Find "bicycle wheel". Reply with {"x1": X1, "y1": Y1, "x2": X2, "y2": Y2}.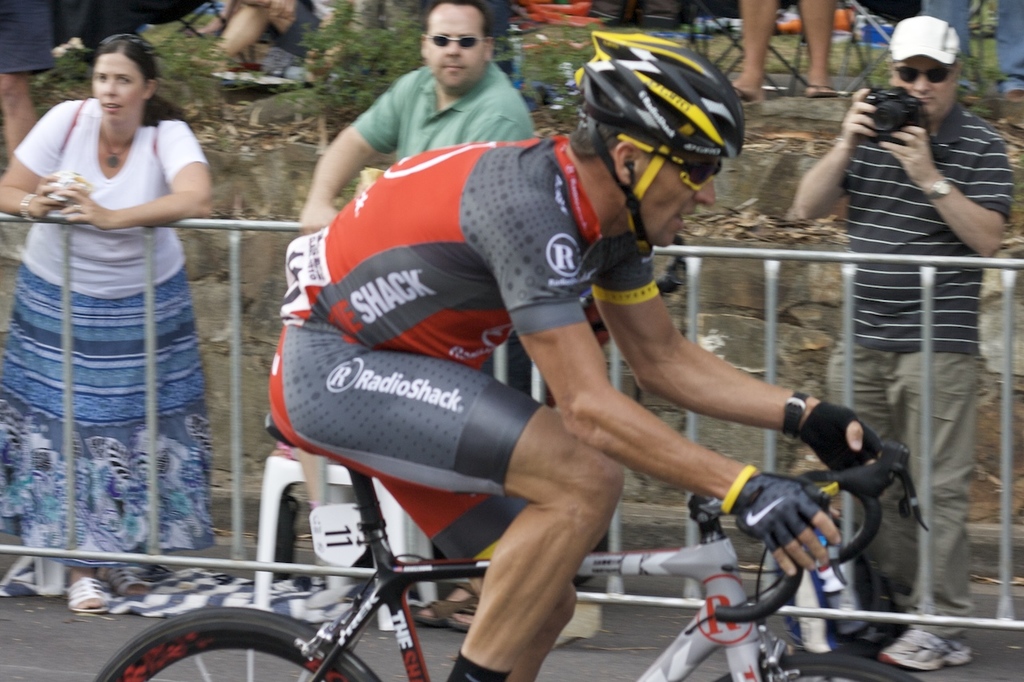
{"x1": 105, "y1": 587, "x2": 353, "y2": 678}.
